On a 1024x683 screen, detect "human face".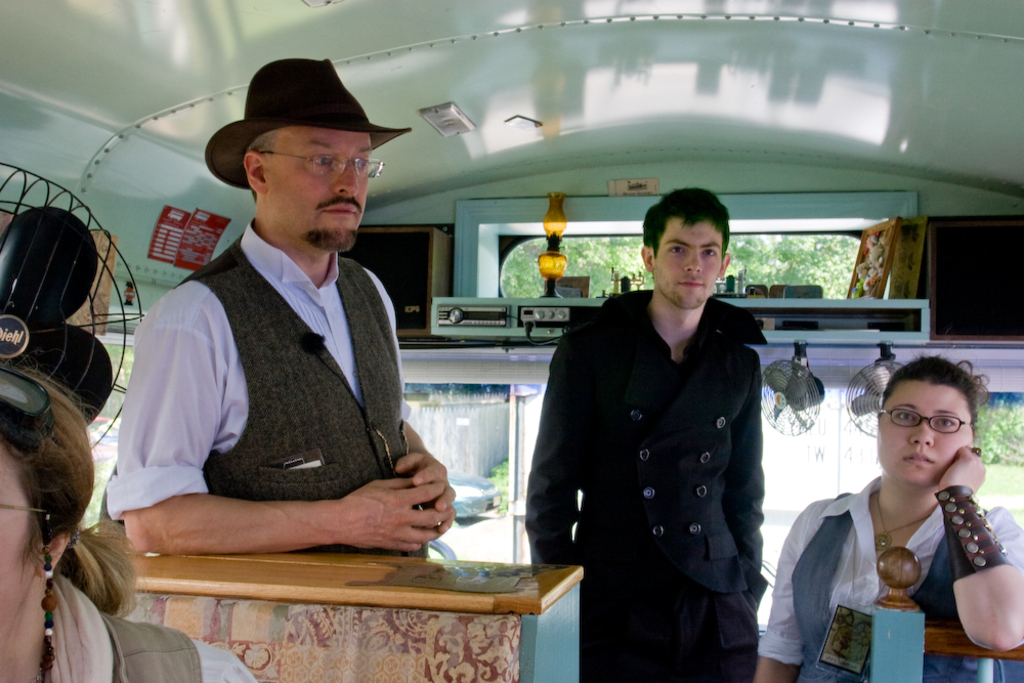
(x1=269, y1=129, x2=371, y2=247).
